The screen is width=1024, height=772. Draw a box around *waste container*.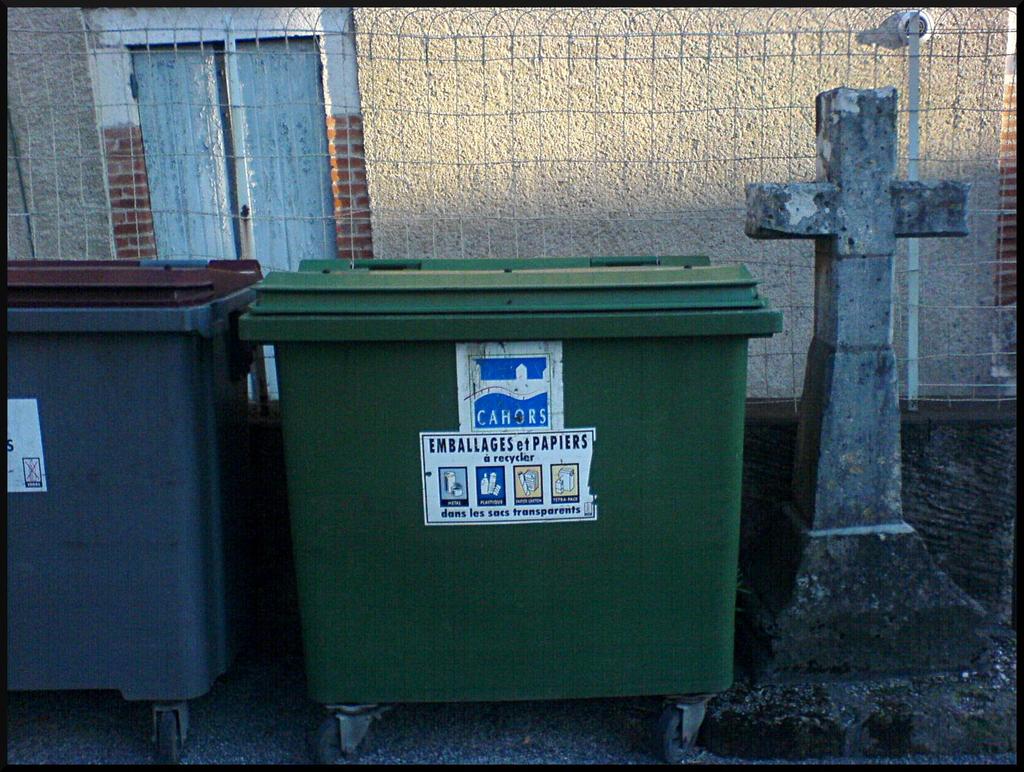
(x1=234, y1=256, x2=781, y2=771).
